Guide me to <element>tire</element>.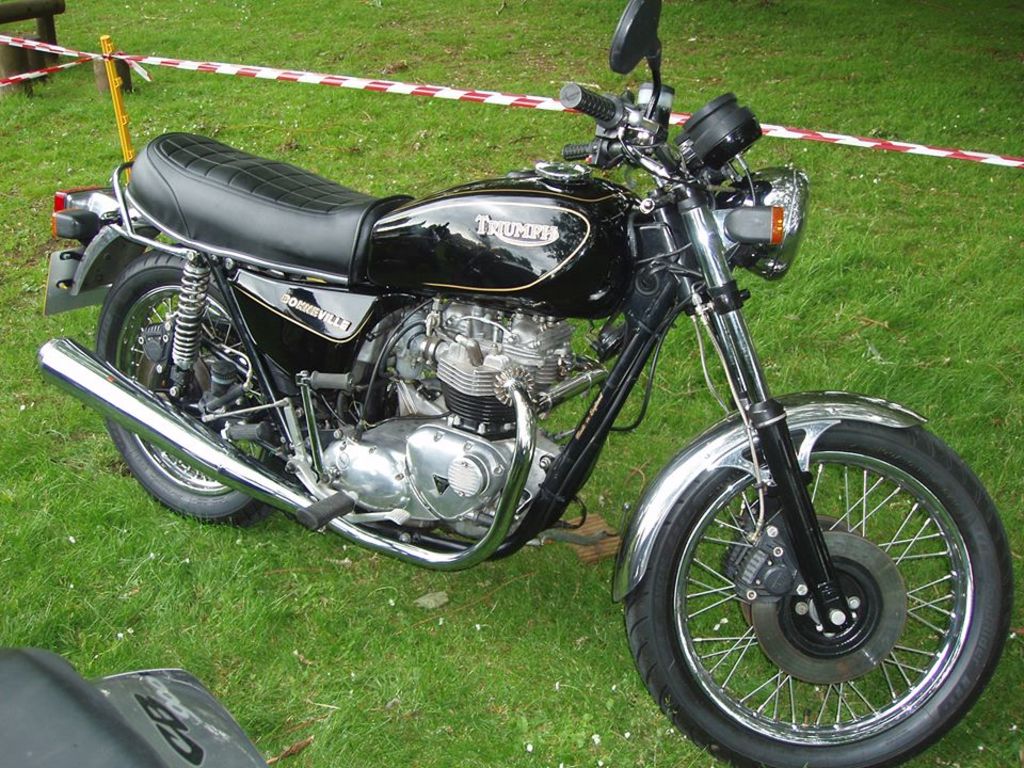
Guidance: (617, 389, 1009, 767).
